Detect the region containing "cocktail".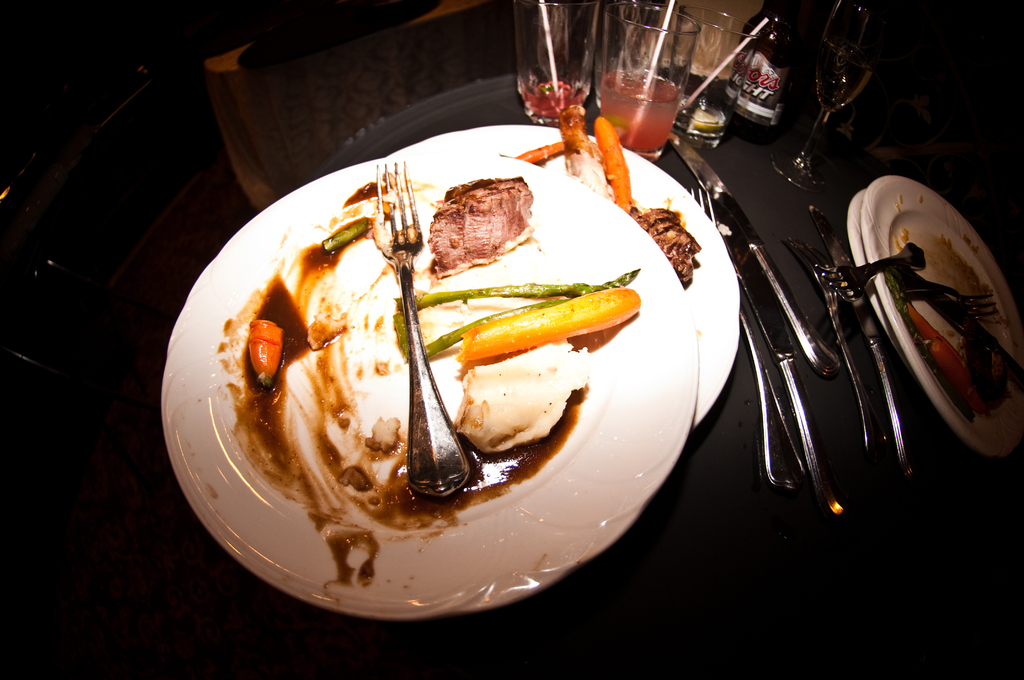
670 6 772 152.
